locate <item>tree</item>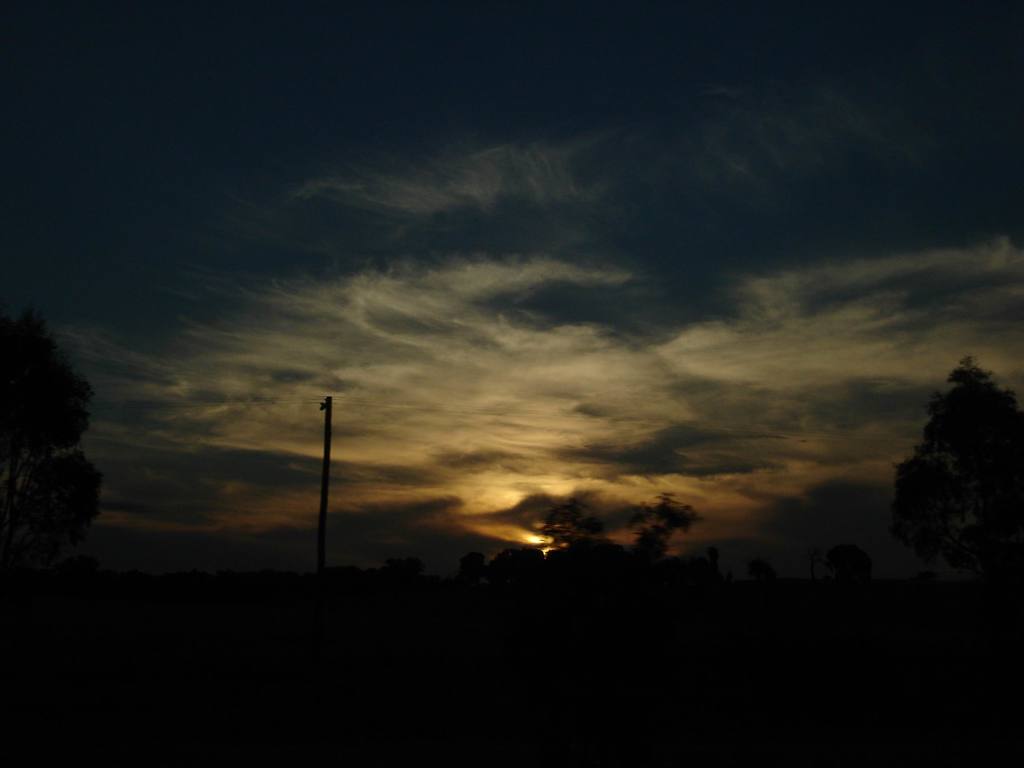
box(460, 551, 489, 587)
